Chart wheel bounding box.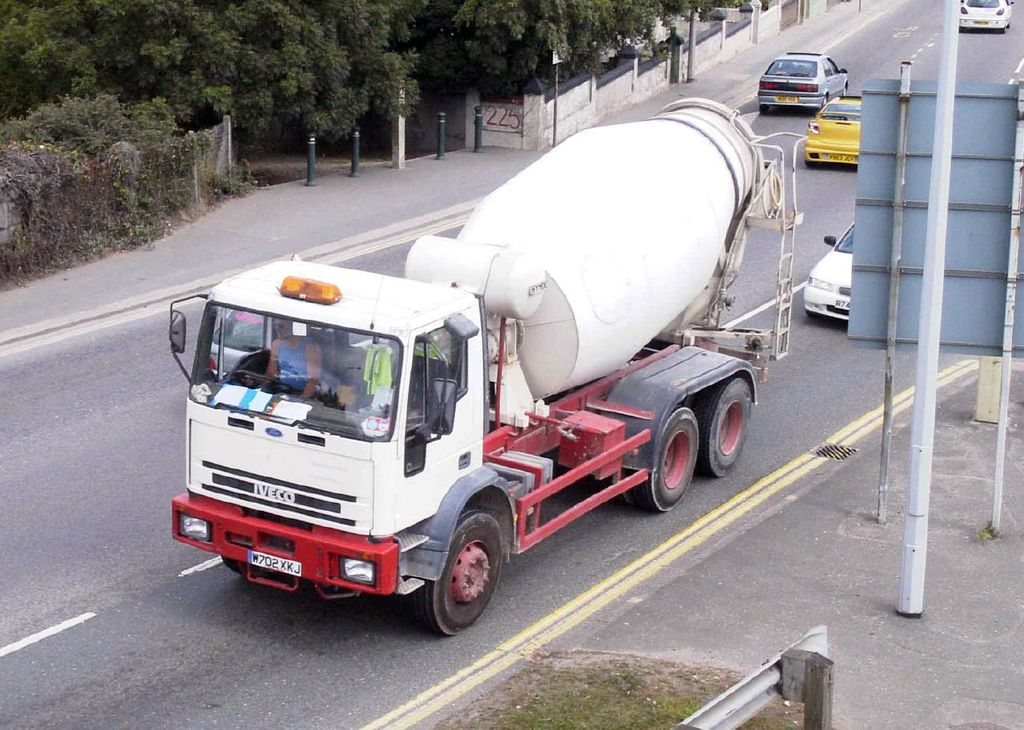
Charted: 1002:25:1008:34.
